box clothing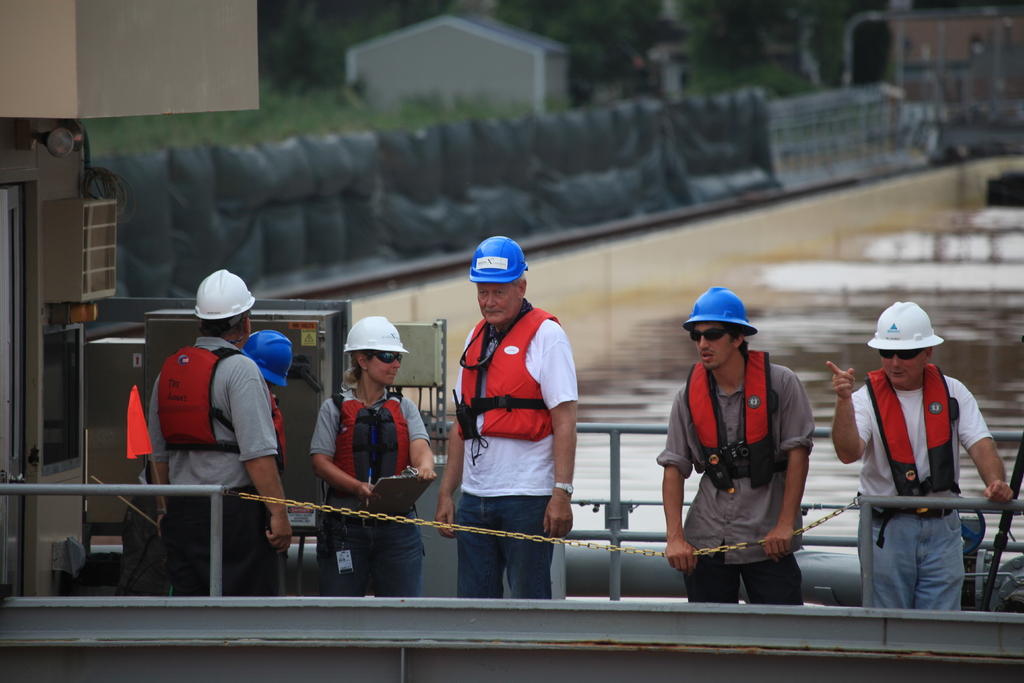
select_region(444, 293, 584, 604)
